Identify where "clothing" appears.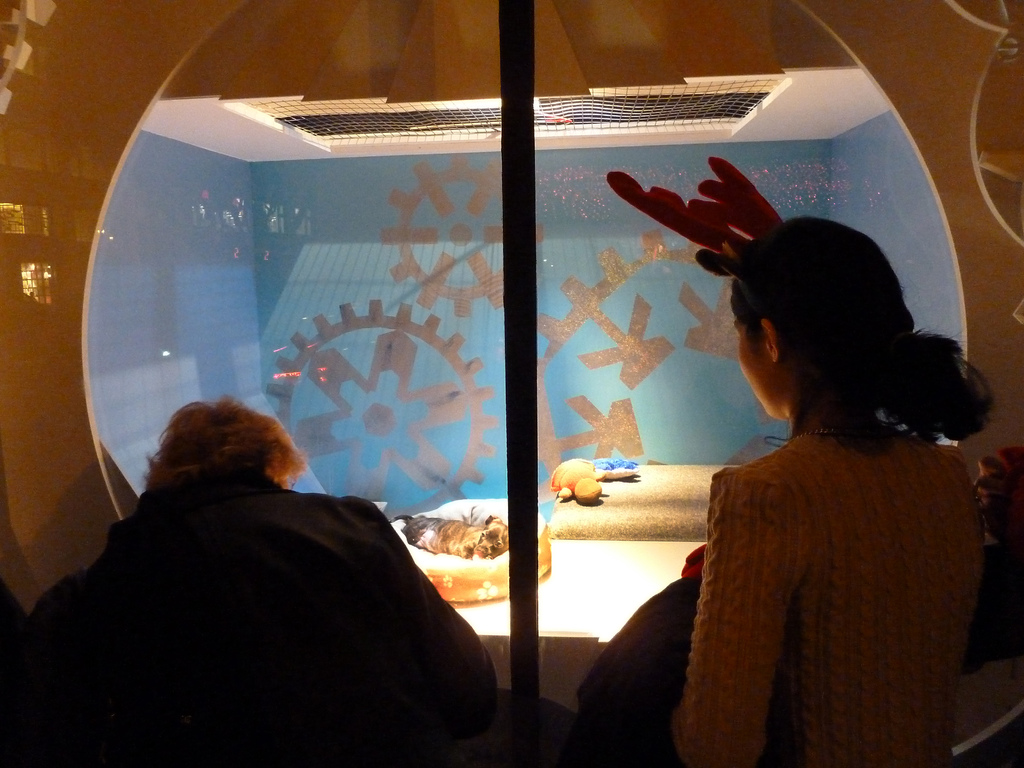
Appears at l=589, t=364, r=1000, b=762.
